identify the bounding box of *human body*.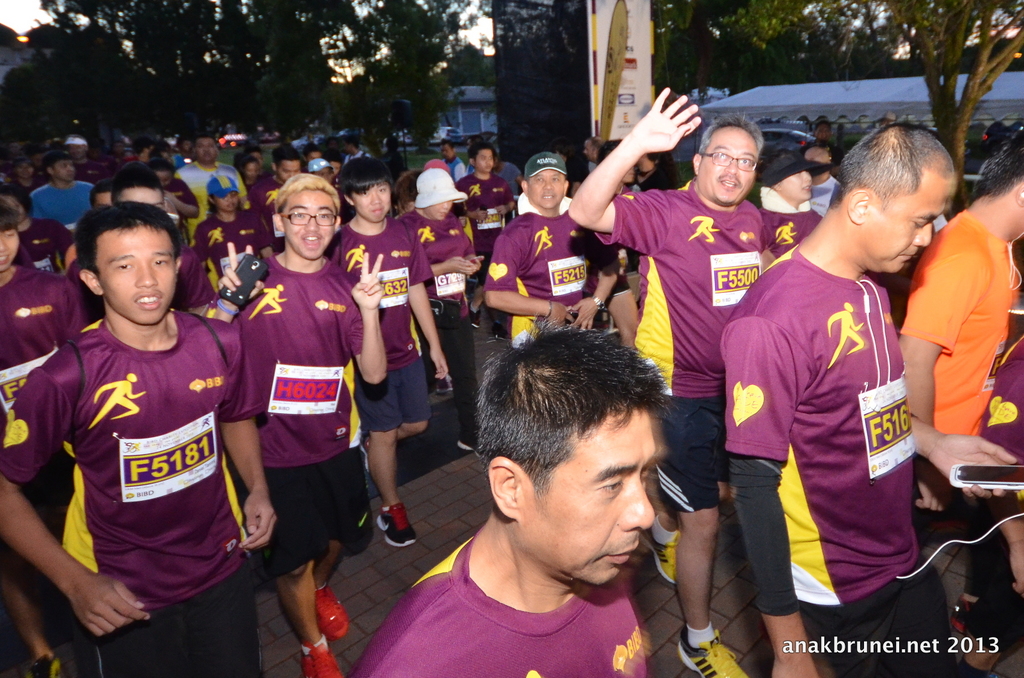
select_region(25, 196, 260, 668).
